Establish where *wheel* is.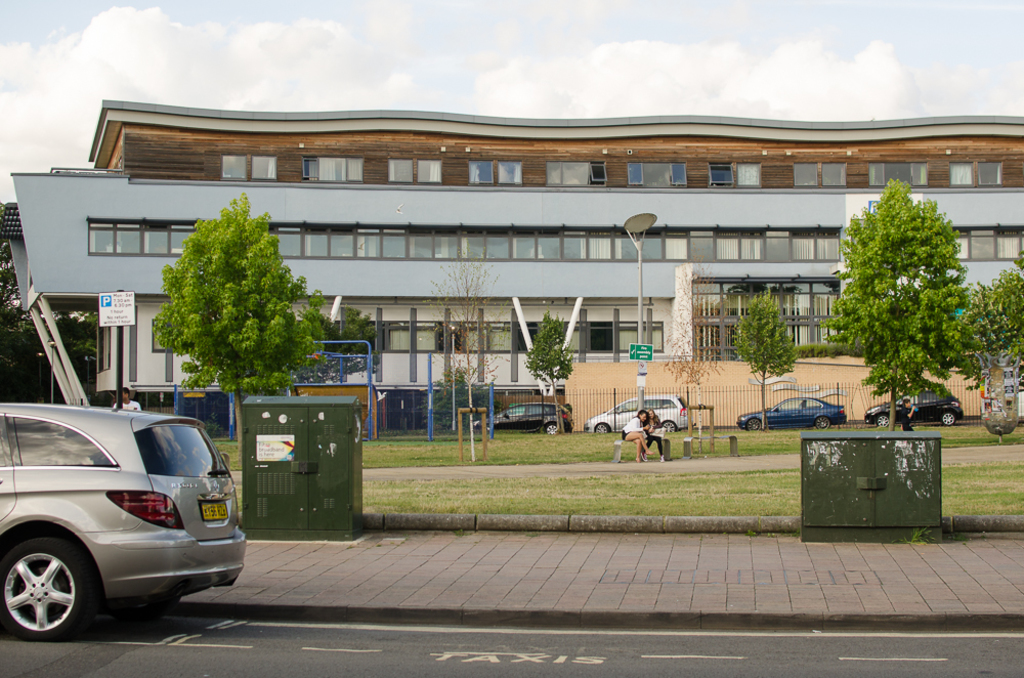
Established at region(657, 417, 679, 434).
